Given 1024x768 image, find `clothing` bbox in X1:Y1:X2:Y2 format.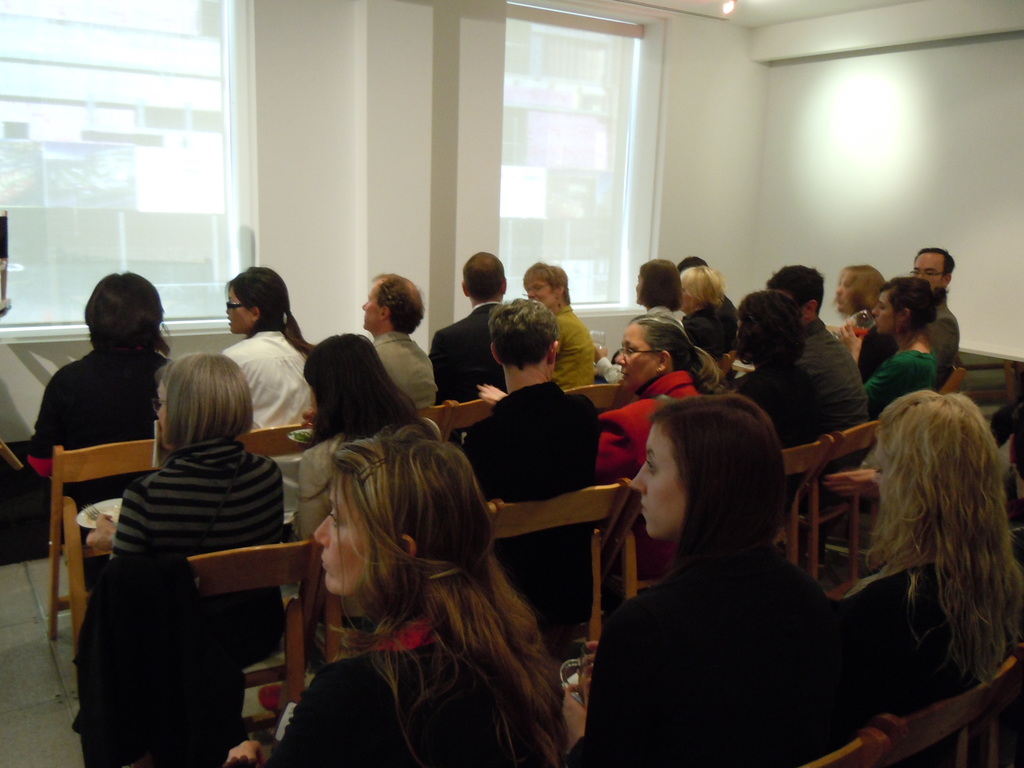
598:365:692:490.
